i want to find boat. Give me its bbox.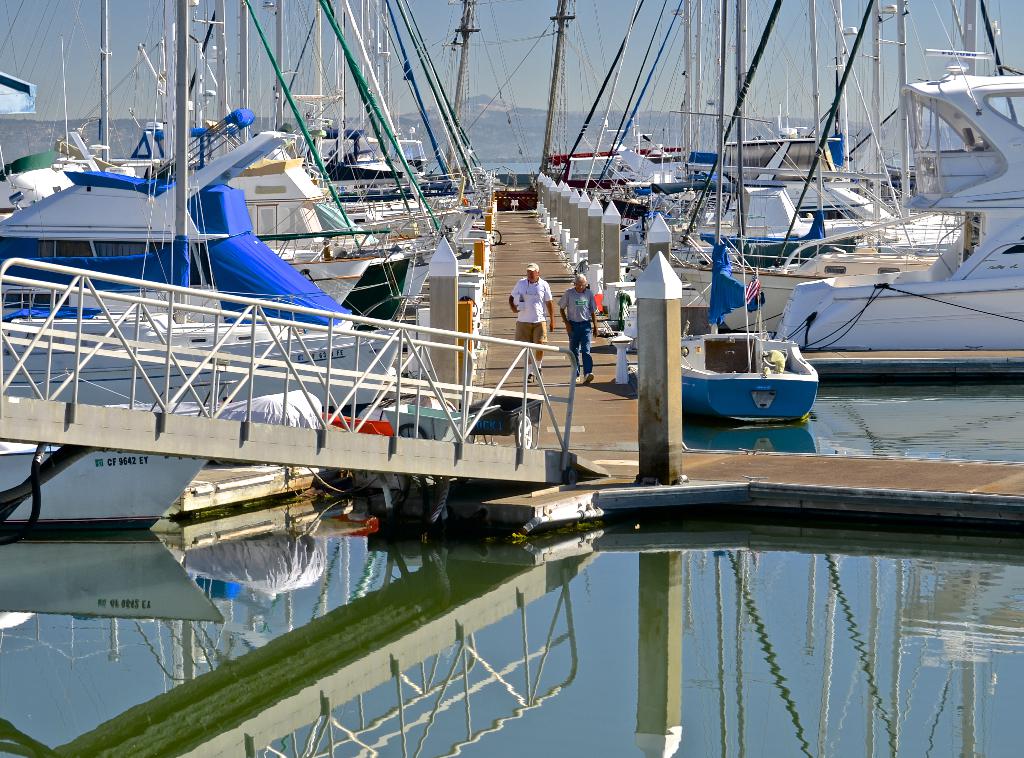
<bbox>0, 5, 369, 356</bbox>.
